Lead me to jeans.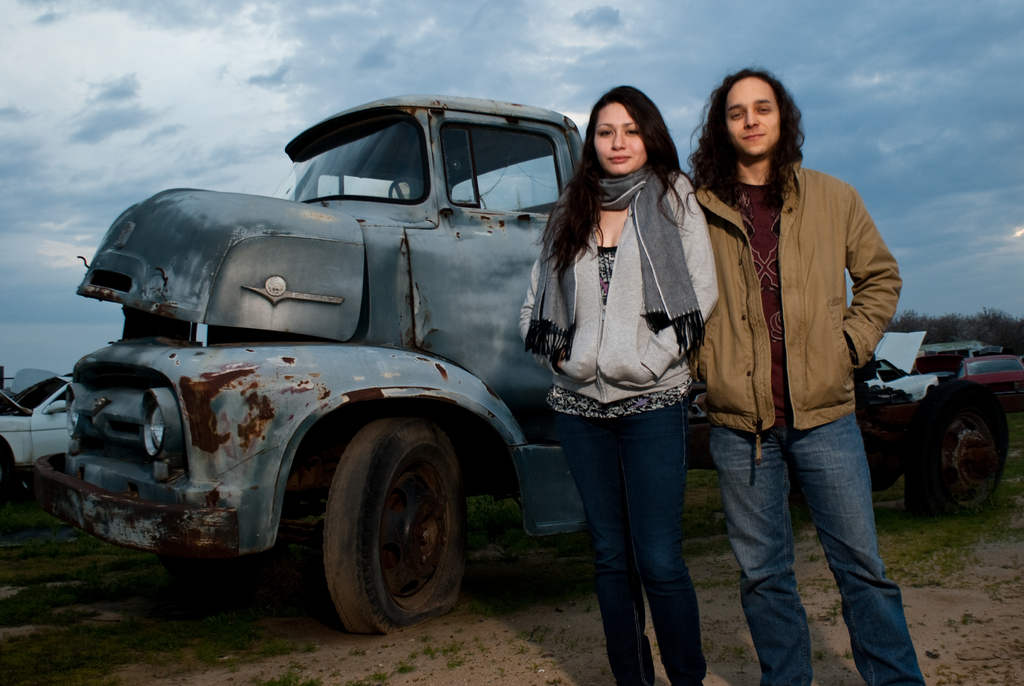
Lead to {"x1": 715, "y1": 420, "x2": 929, "y2": 685}.
